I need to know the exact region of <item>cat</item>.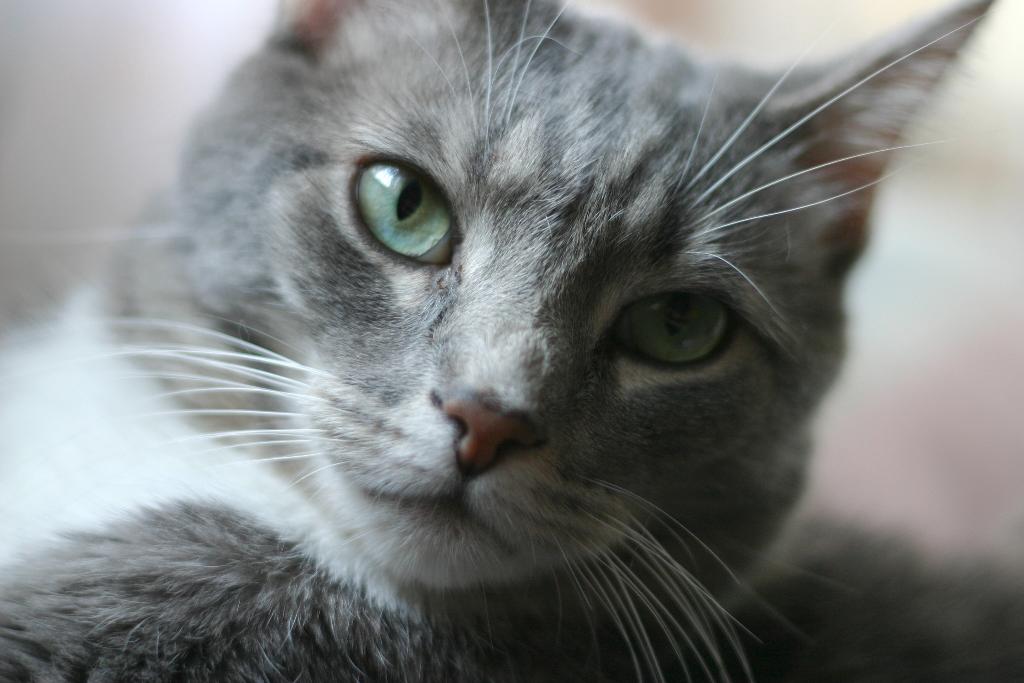
Region: [x1=0, y1=0, x2=1021, y2=682].
